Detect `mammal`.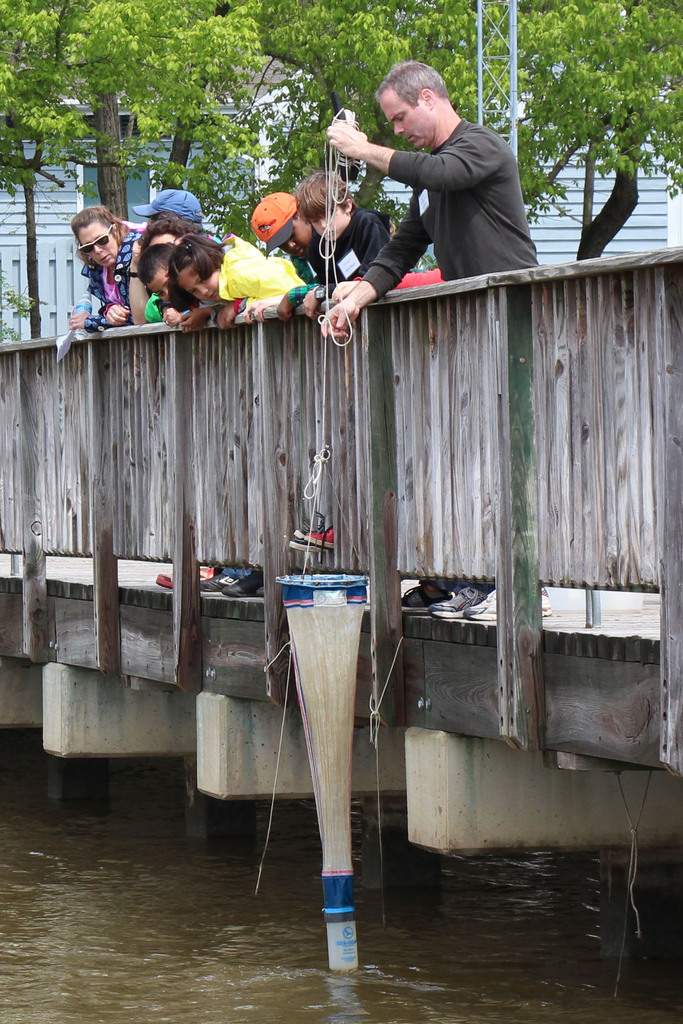
Detected at bbox=[163, 234, 310, 323].
